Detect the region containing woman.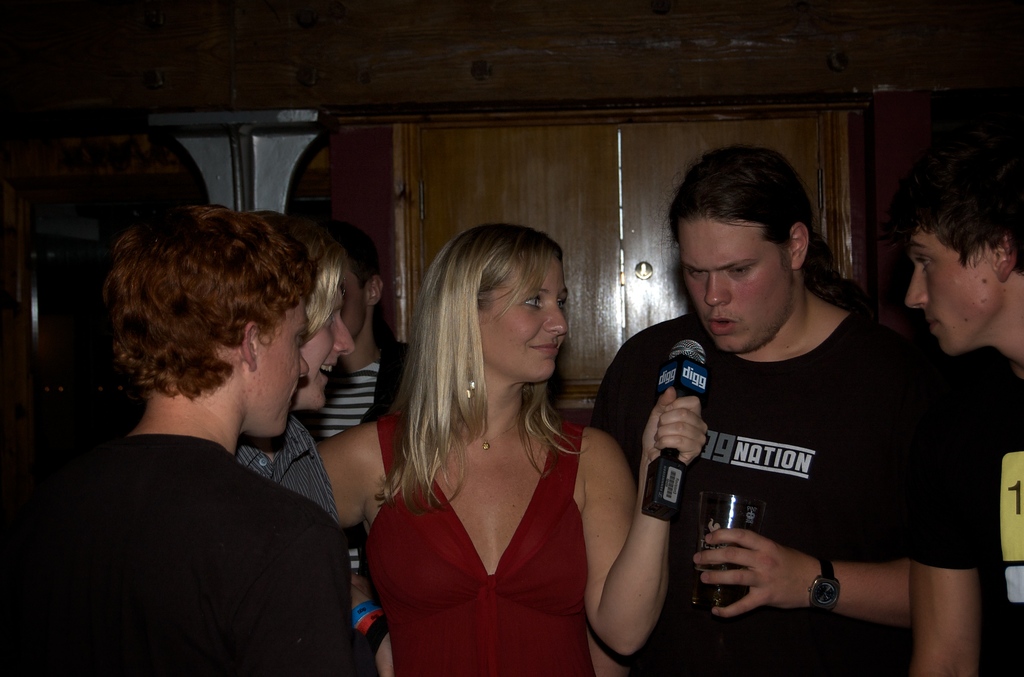
[314,223,714,676].
